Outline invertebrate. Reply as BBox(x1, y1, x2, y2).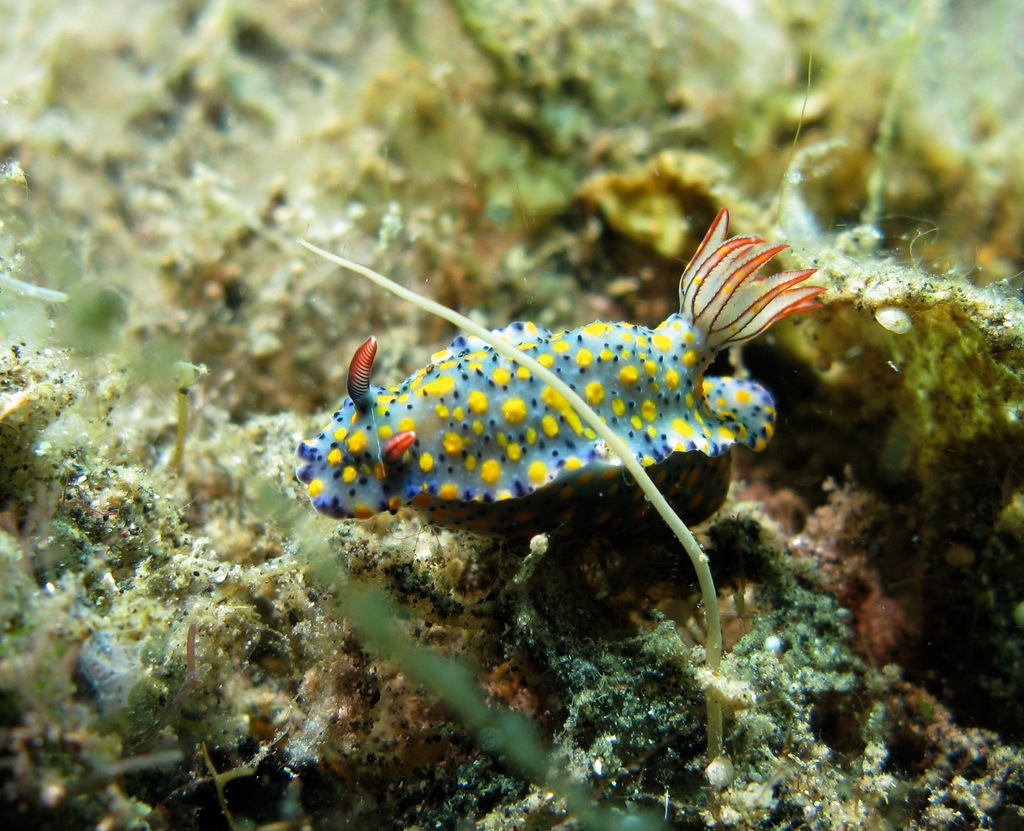
BBox(289, 206, 827, 517).
